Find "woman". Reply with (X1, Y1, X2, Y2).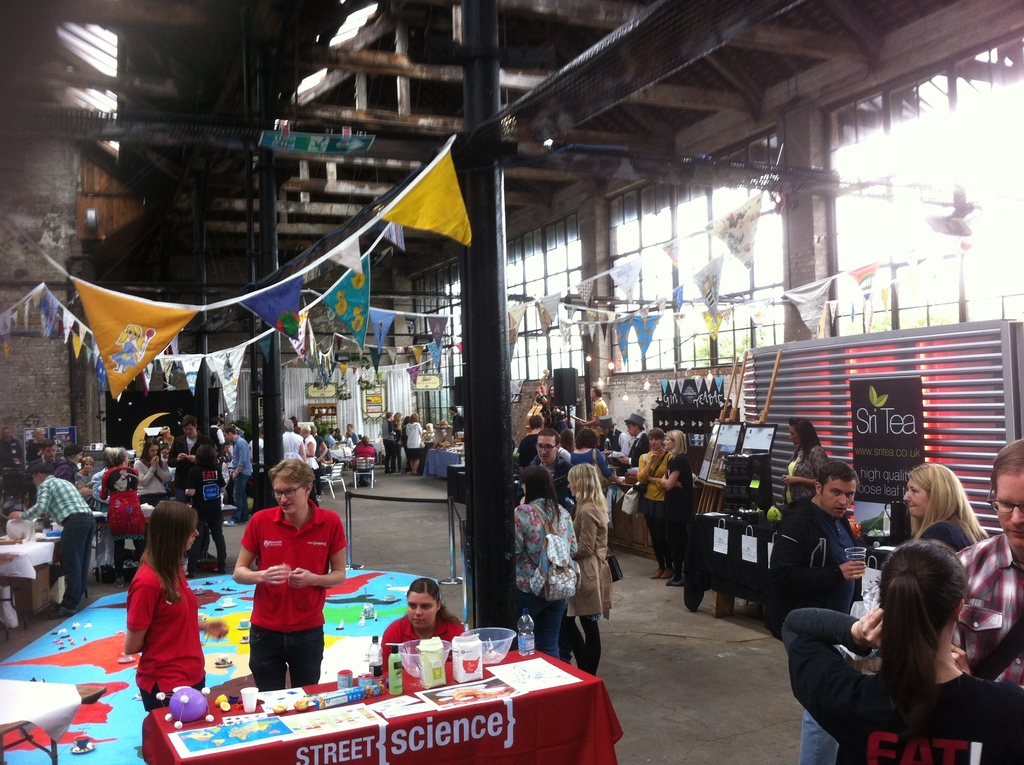
(96, 447, 147, 581).
